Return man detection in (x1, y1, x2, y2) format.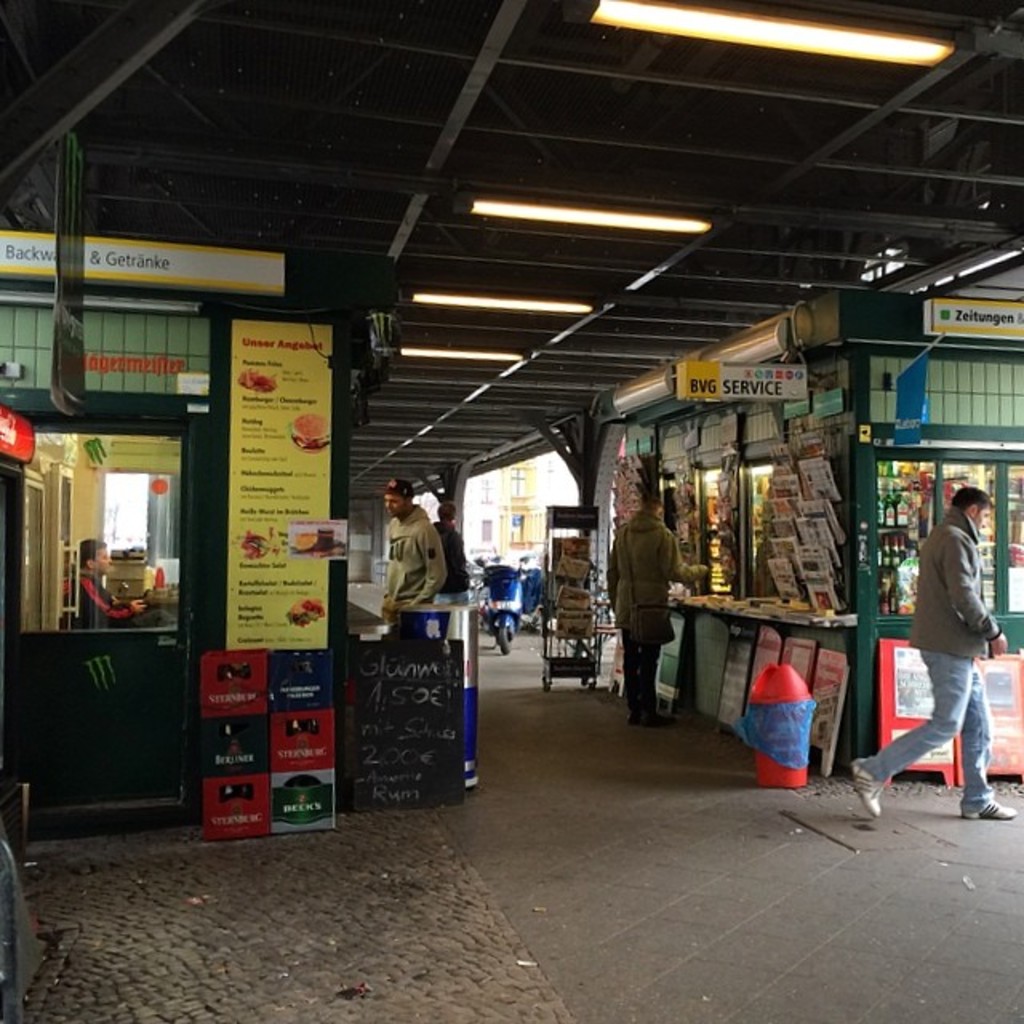
(616, 475, 702, 712).
